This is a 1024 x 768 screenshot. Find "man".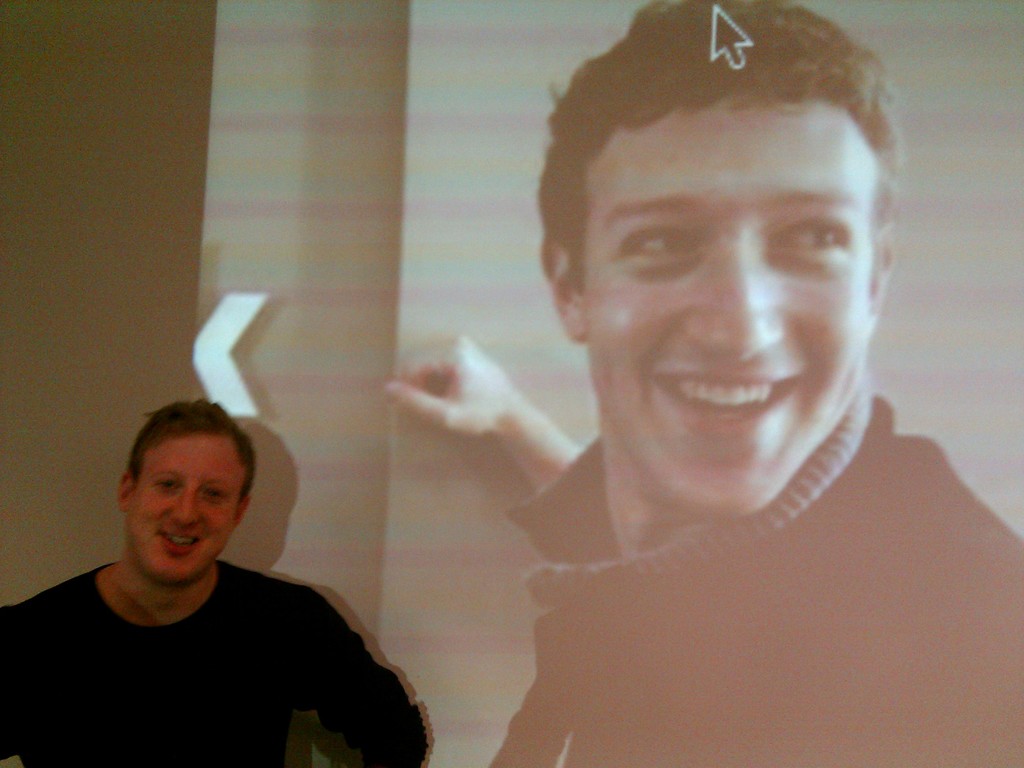
Bounding box: (x1=18, y1=390, x2=417, y2=767).
